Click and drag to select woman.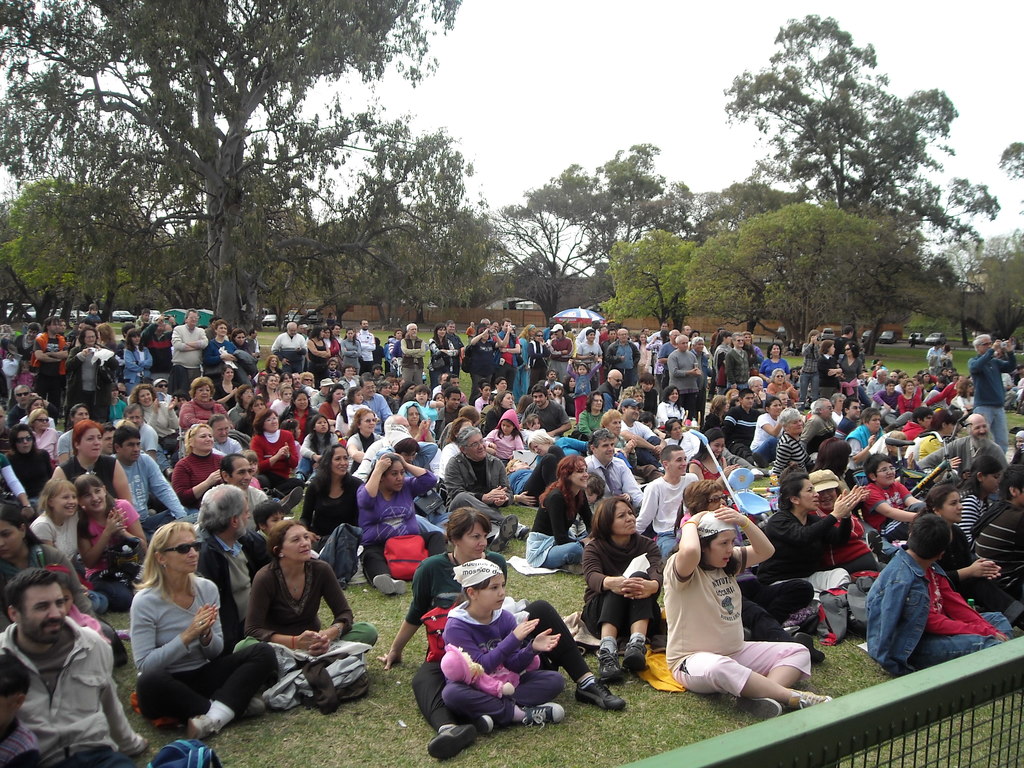
Selection: {"left": 737, "top": 332, "right": 767, "bottom": 367}.
